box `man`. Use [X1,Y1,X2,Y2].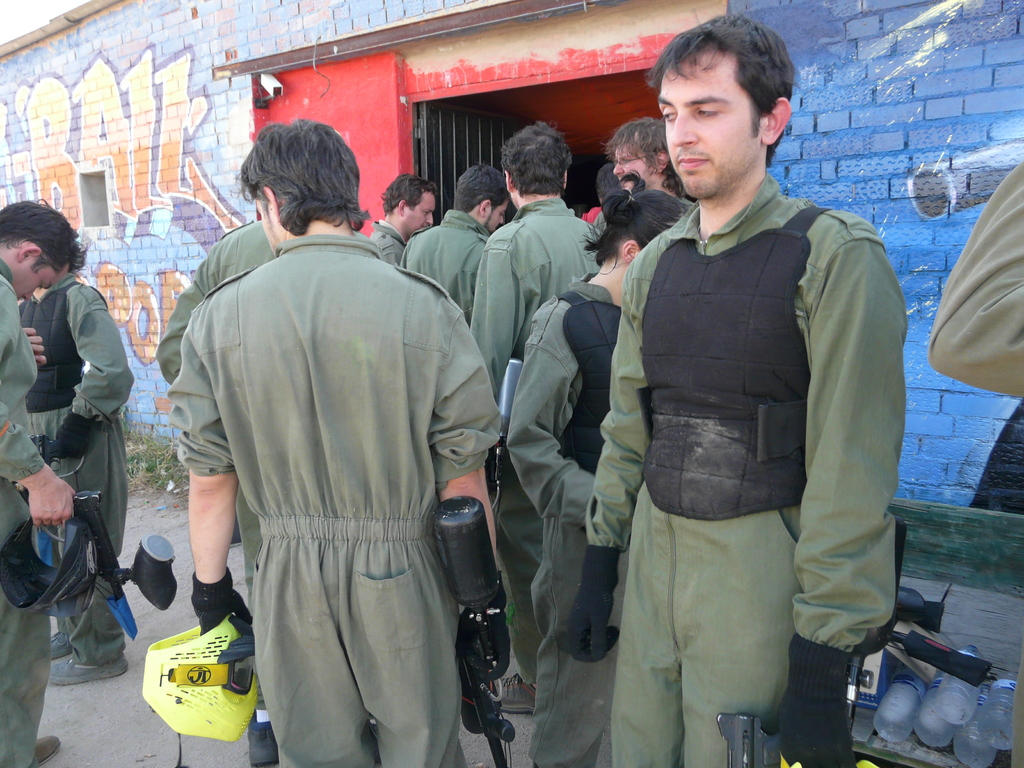
[589,107,687,239].
